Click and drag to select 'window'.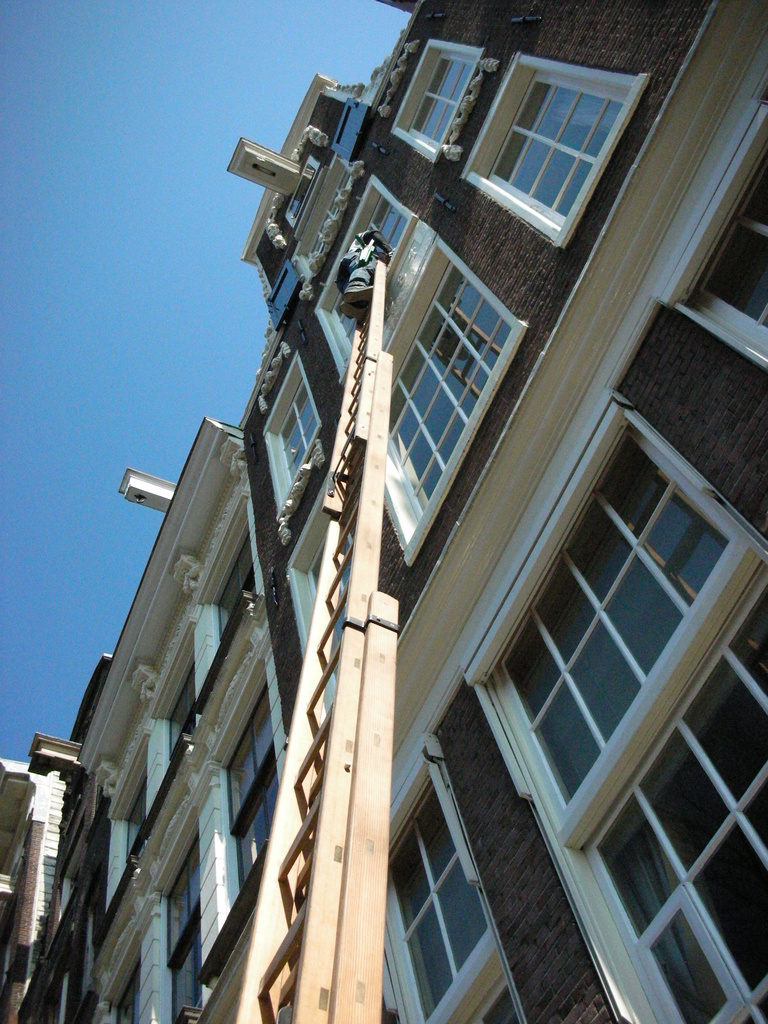
Selection: bbox=[278, 363, 329, 506].
